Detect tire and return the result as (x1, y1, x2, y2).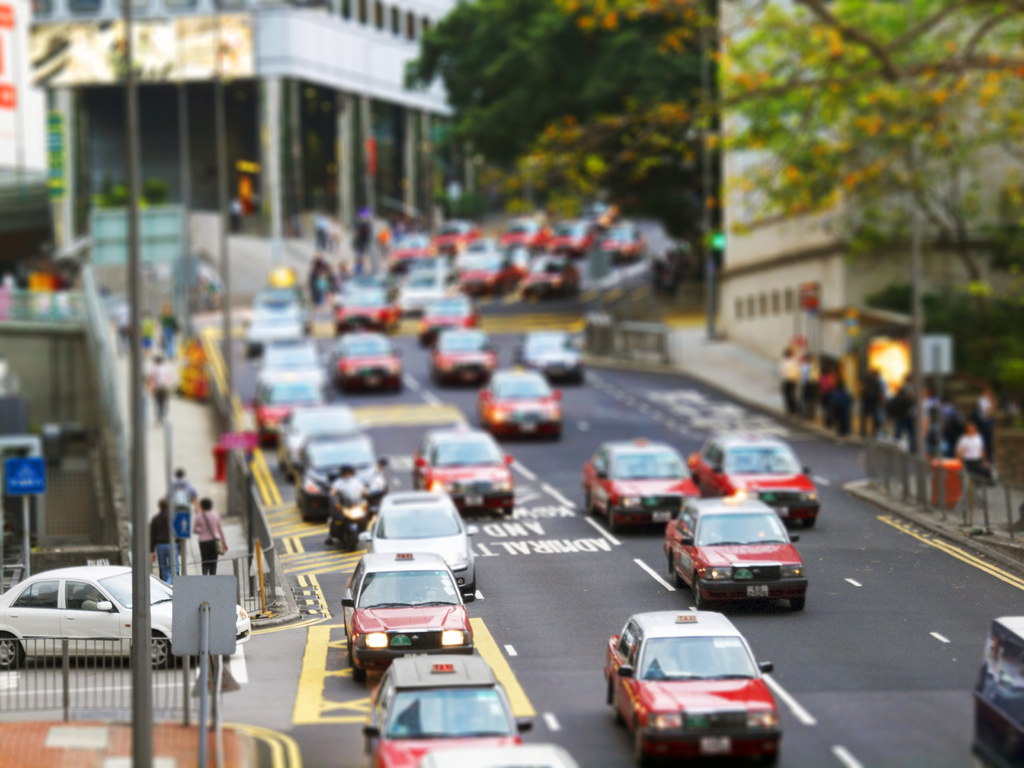
(607, 503, 619, 535).
